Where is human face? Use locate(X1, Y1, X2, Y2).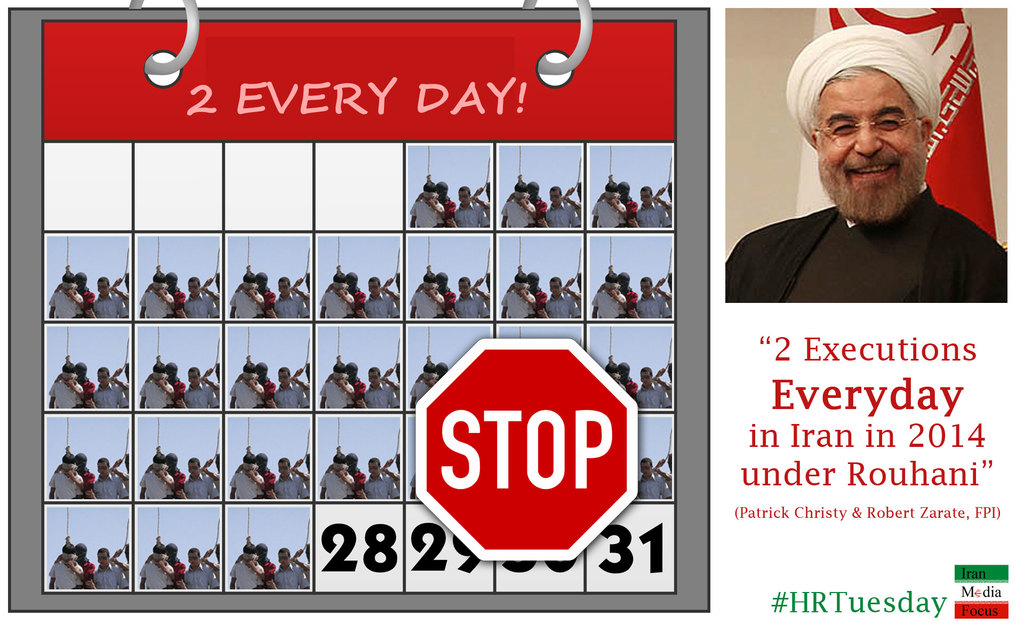
locate(550, 181, 566, 207).
